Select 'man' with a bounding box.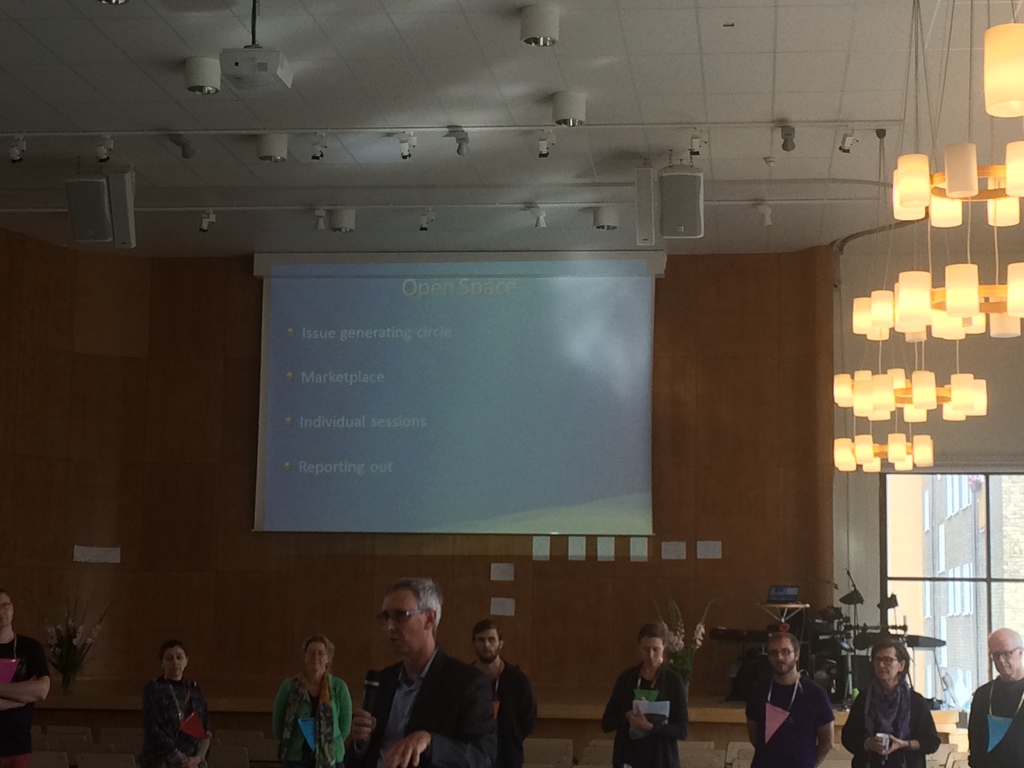
348, 595, 505, 767.
